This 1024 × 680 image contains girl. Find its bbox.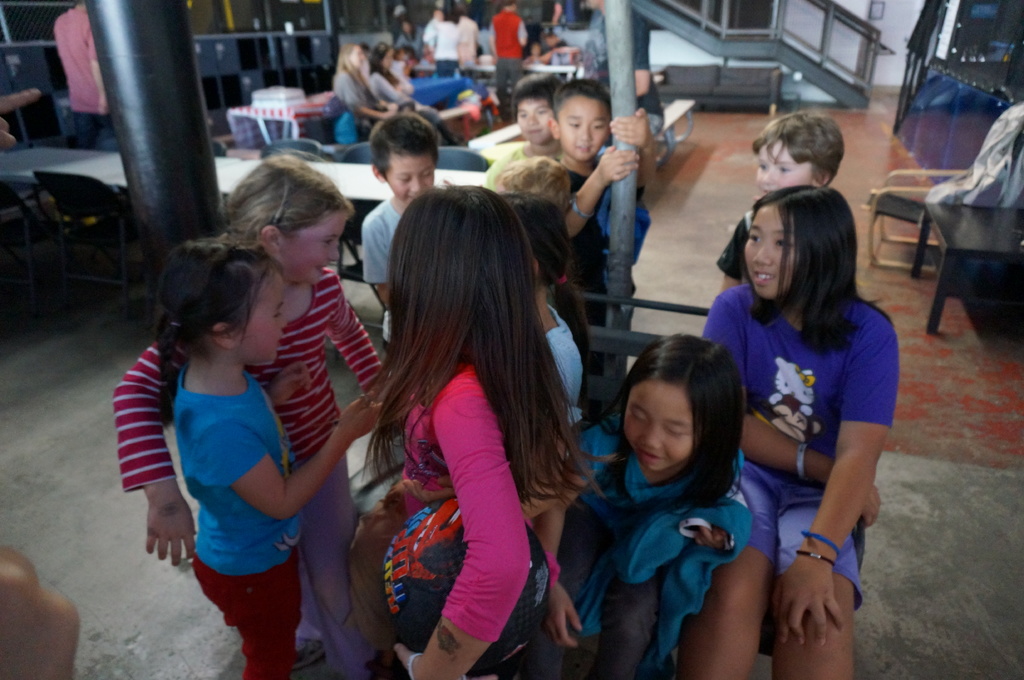
locate(372, 41, 460, 147).
